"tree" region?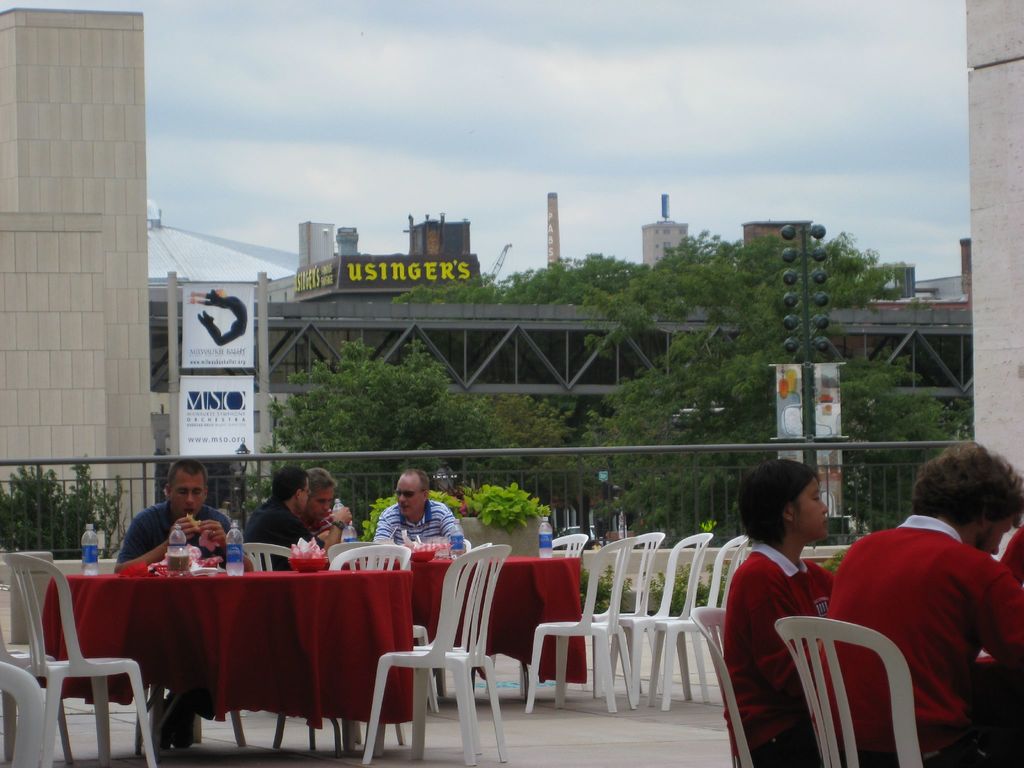
bbox=(756, 357, 1004, 543)
